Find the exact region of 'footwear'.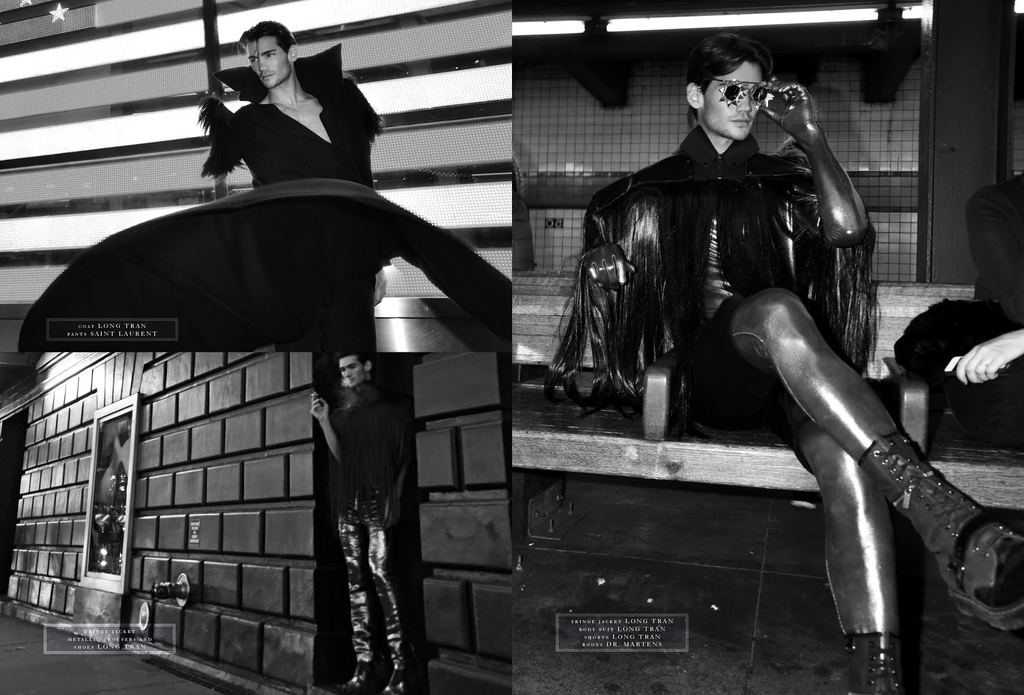
Exact region: (384, 664, 414, 694).
